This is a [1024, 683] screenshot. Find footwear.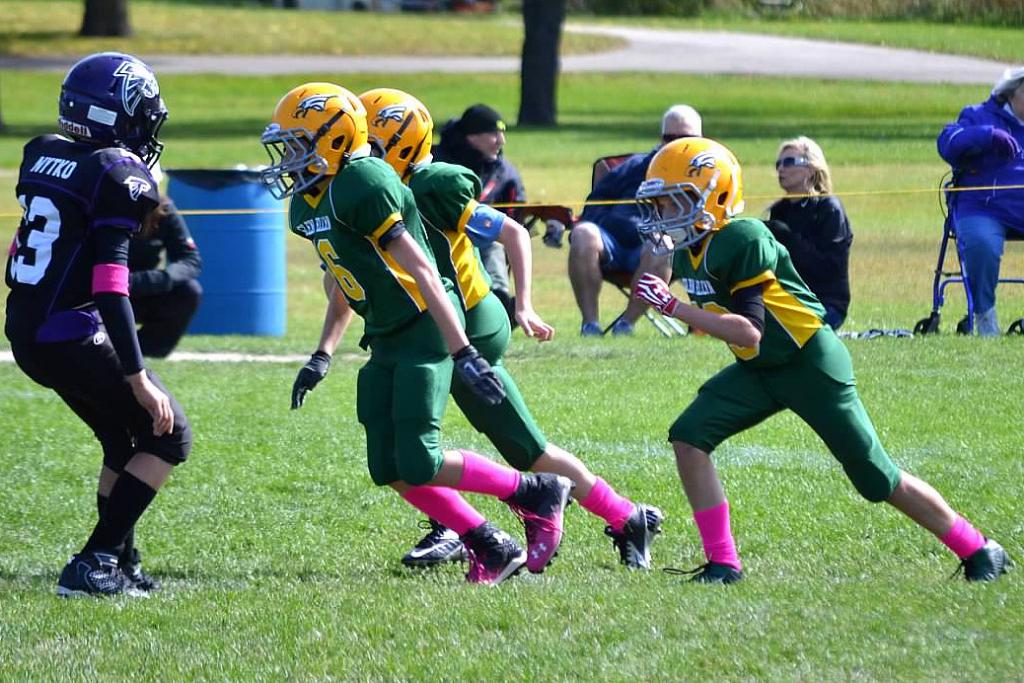
Bounding box: left=391, top=520, right=477, bottom=569.
